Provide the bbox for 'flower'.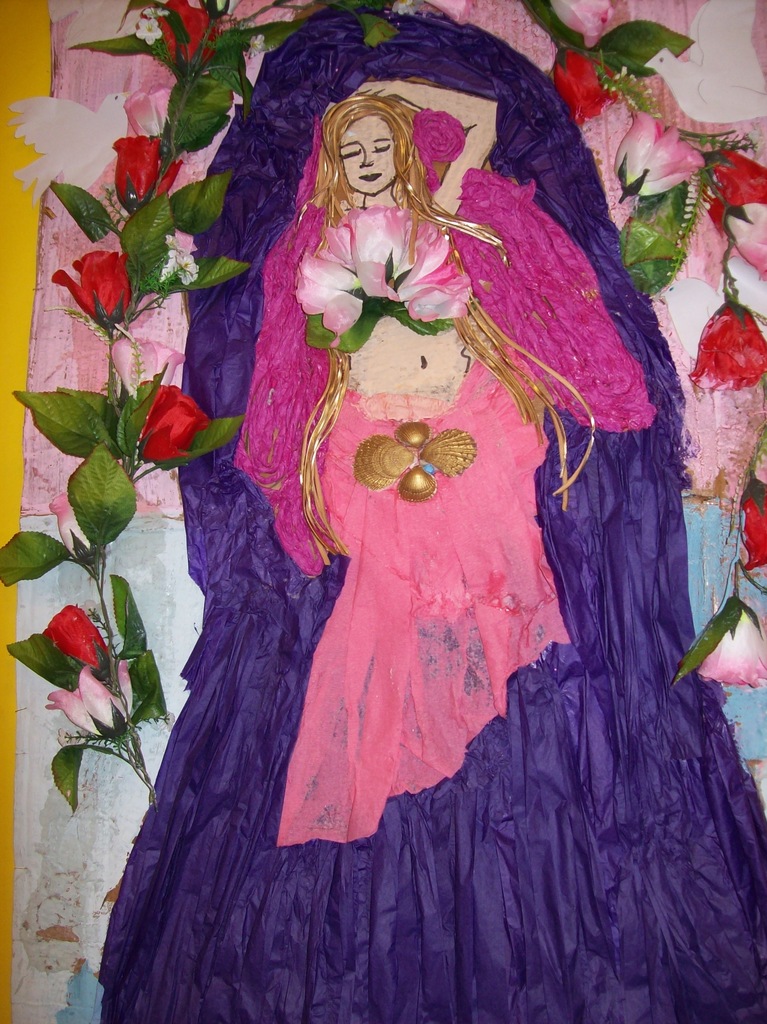
295/200/478/337.
